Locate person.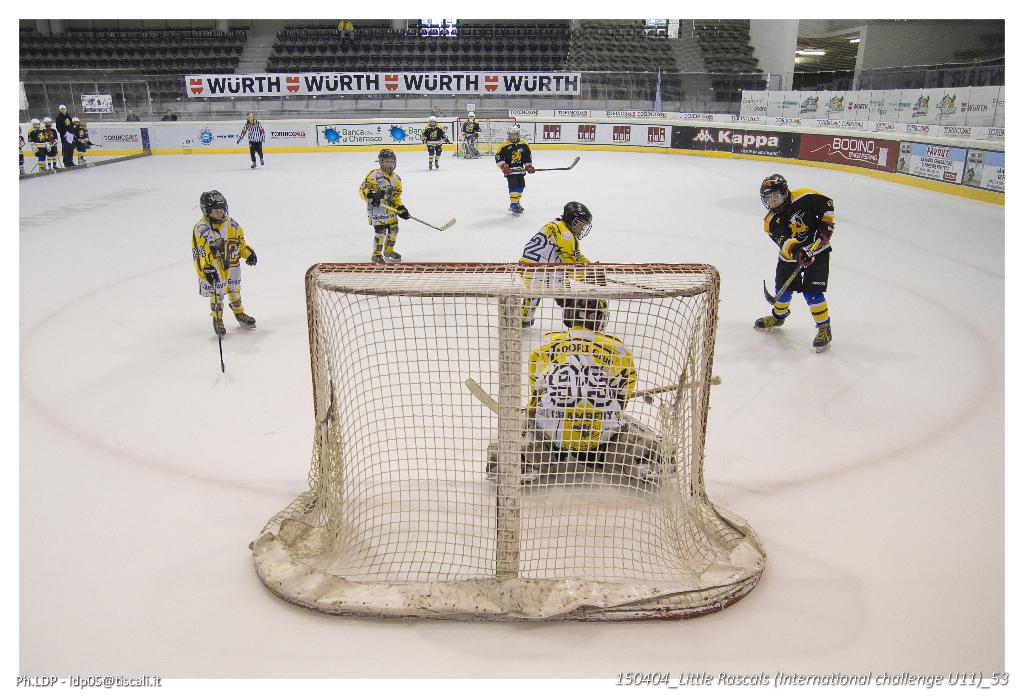
Bounding box: bbox(482, 294, 681, 500).
